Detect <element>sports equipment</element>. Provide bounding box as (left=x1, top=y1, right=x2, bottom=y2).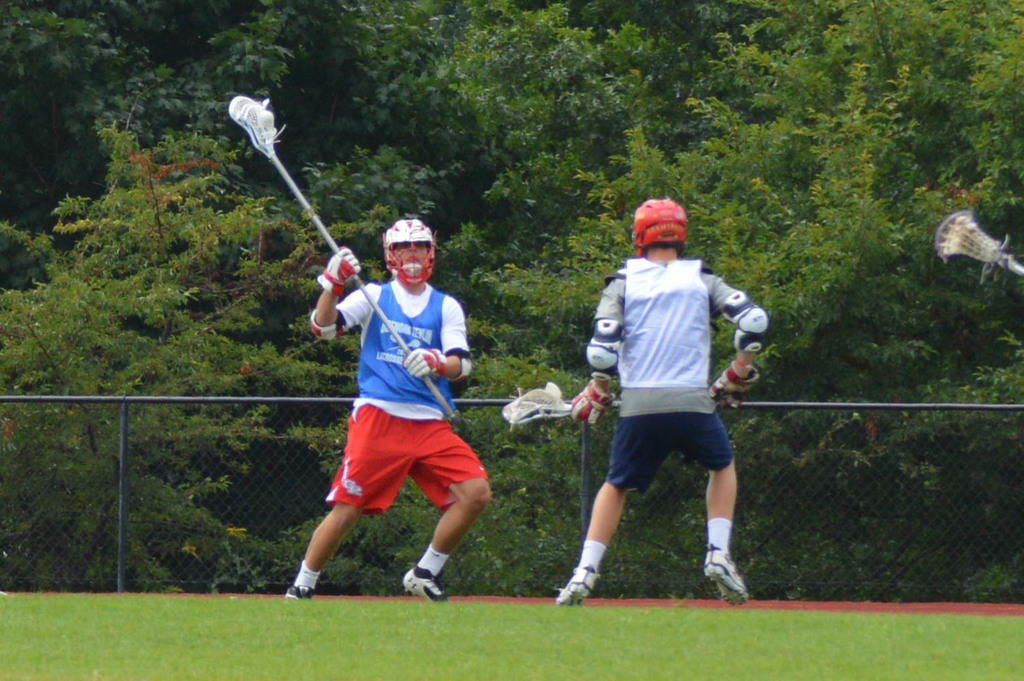
(left=631, top=198, right=688, bottom=262).
